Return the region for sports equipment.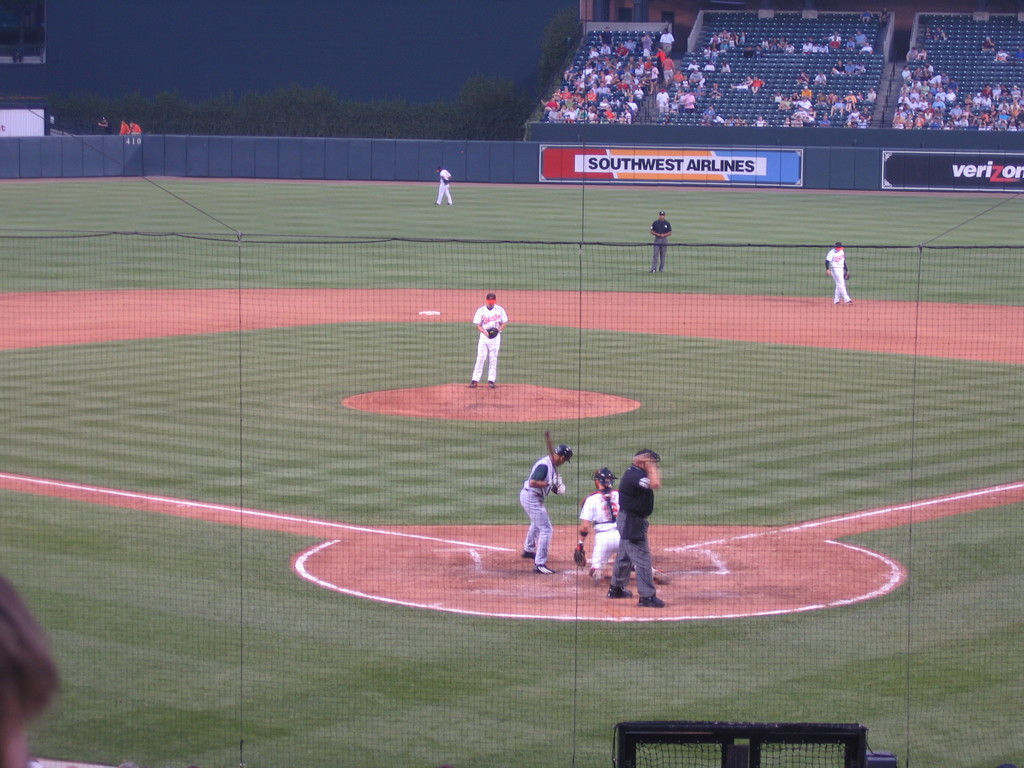
<region>554, 440, 575, 465</region>.
